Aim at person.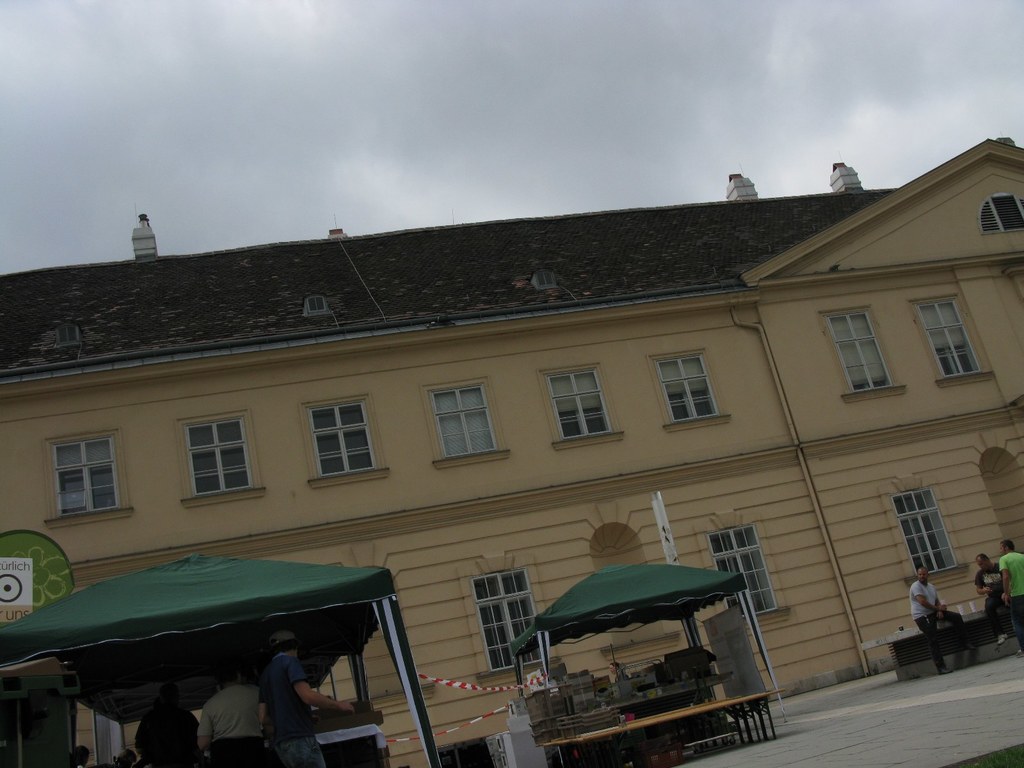
Aimed at (258,633,356,767).
